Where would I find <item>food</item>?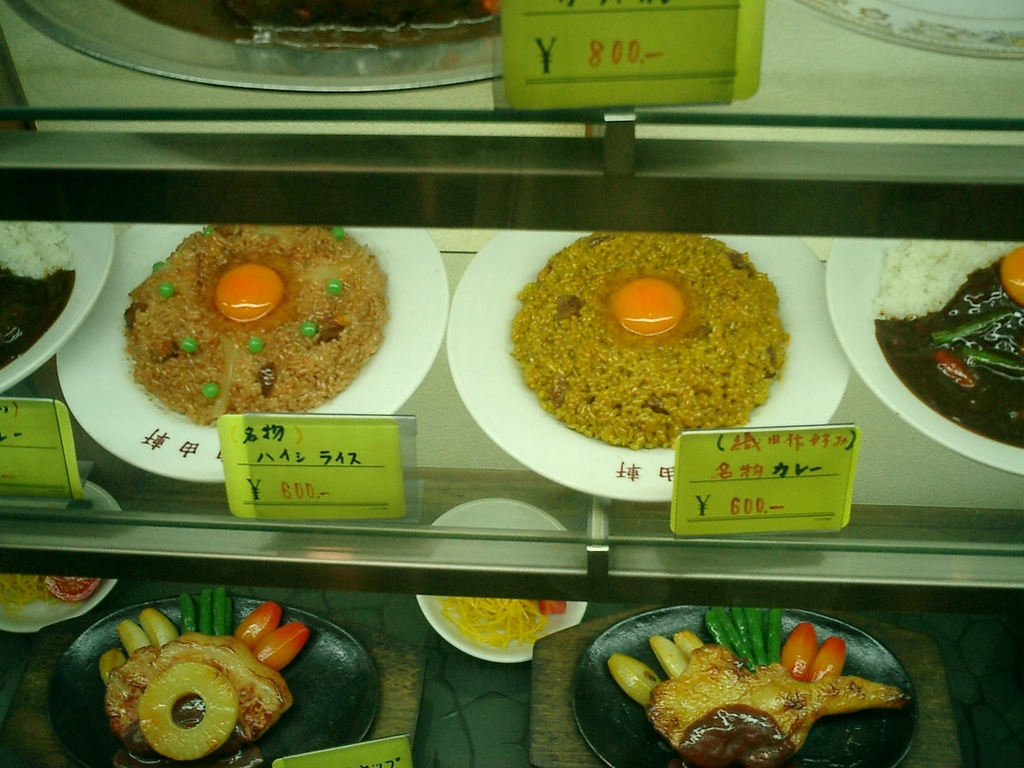
At l=424, t=586, r=573, b=650.
